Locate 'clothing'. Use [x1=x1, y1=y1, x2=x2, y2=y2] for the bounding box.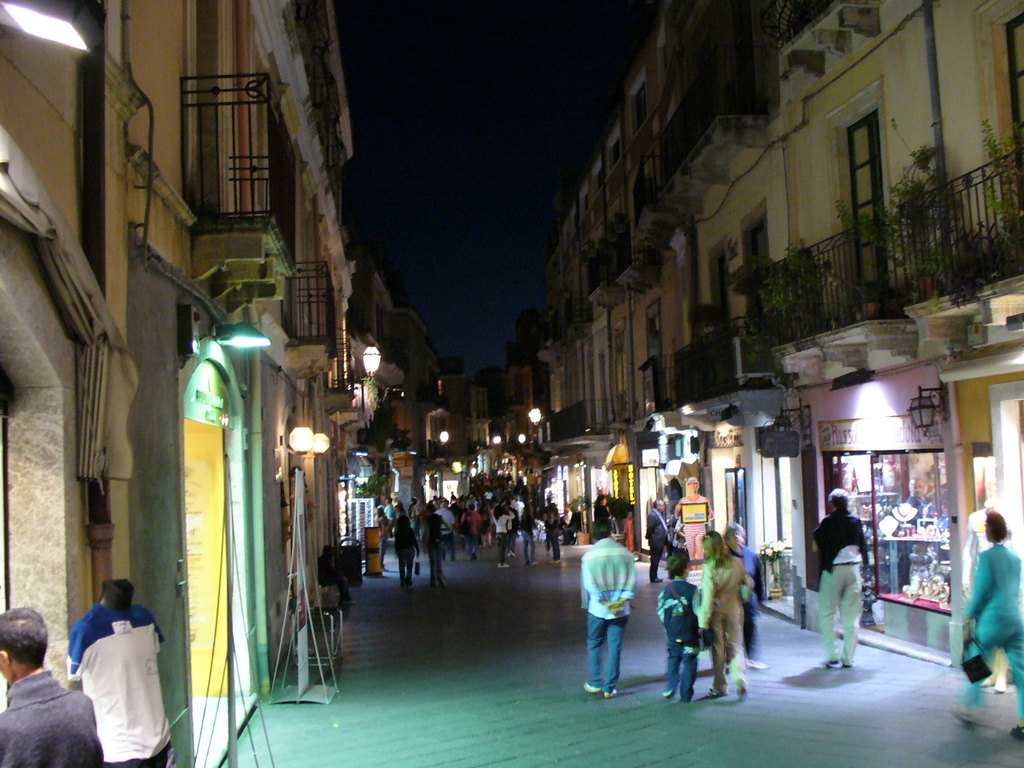
[x1=76, y1=630, x2=178, y2=767].
